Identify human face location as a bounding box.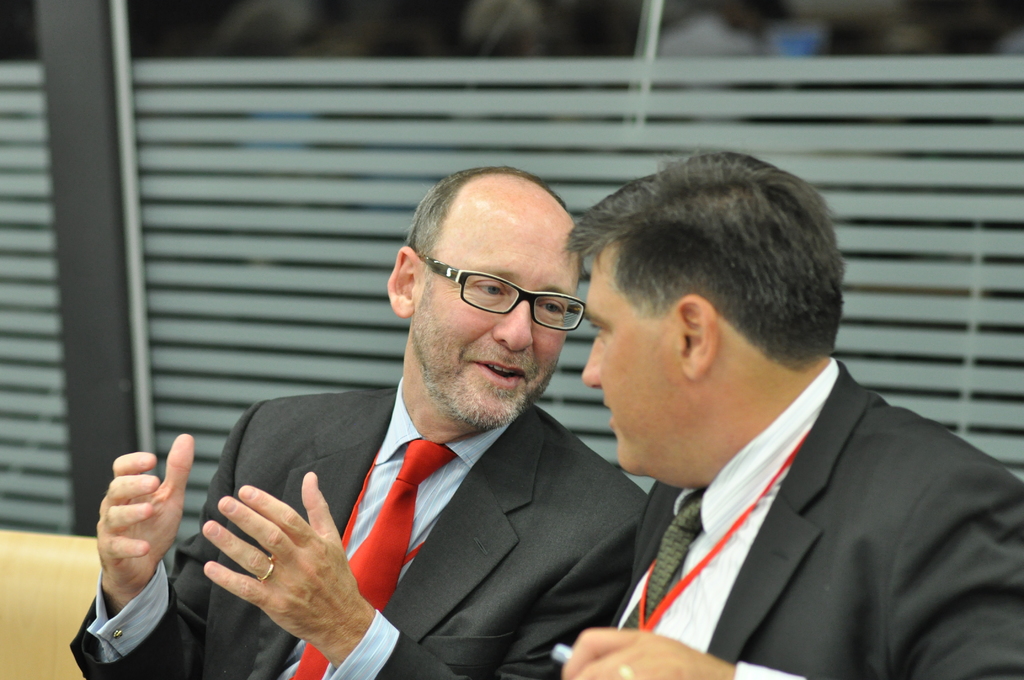
<box>575,250,680,470</box>.
